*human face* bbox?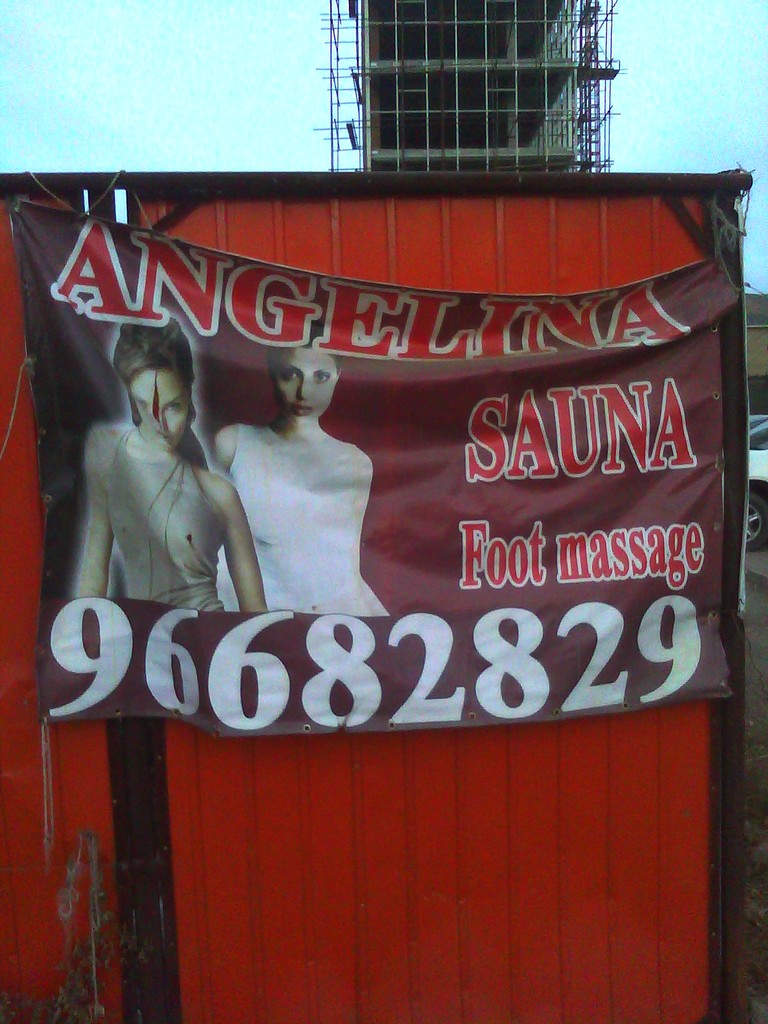
<box>275,344,338,428</box>
